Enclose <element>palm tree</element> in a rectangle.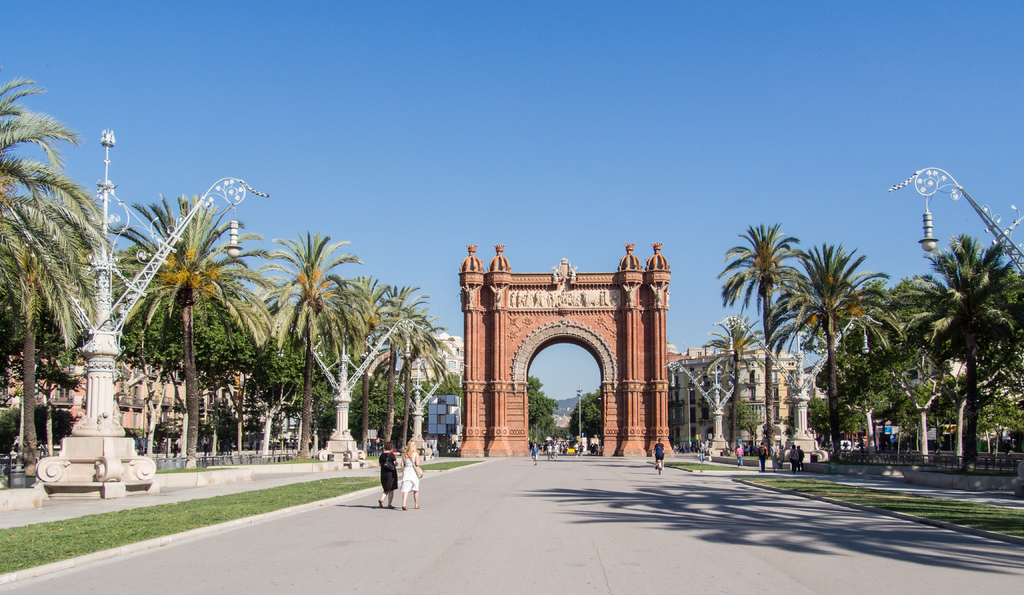
[257, 234, 377, 457].
